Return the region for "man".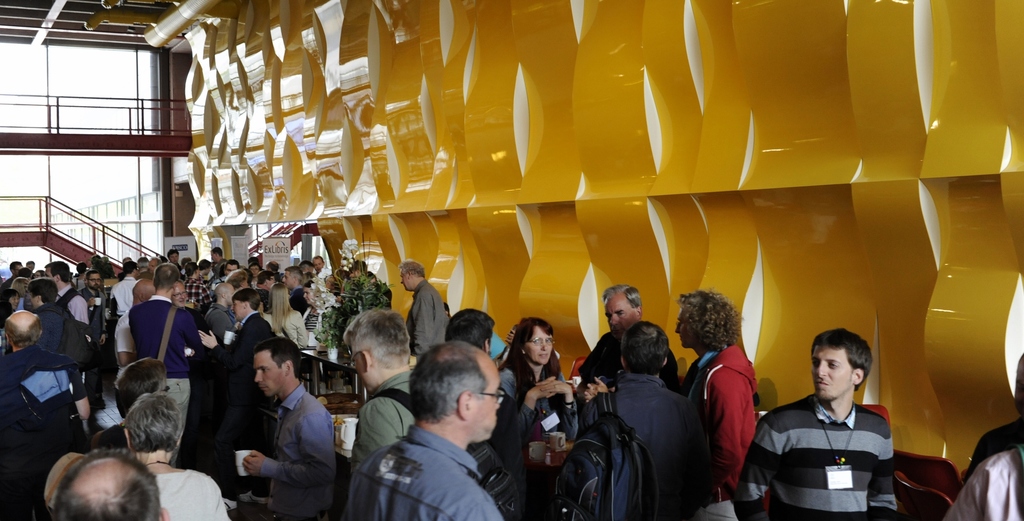
bbox=[284, 263, 310, 313].
